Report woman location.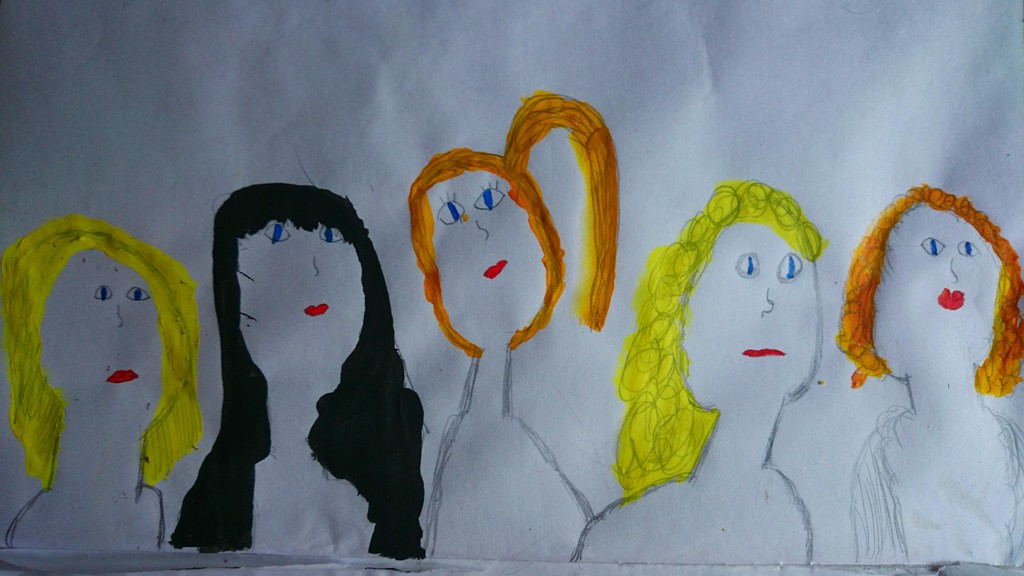
Report: 412:93:616:559.
